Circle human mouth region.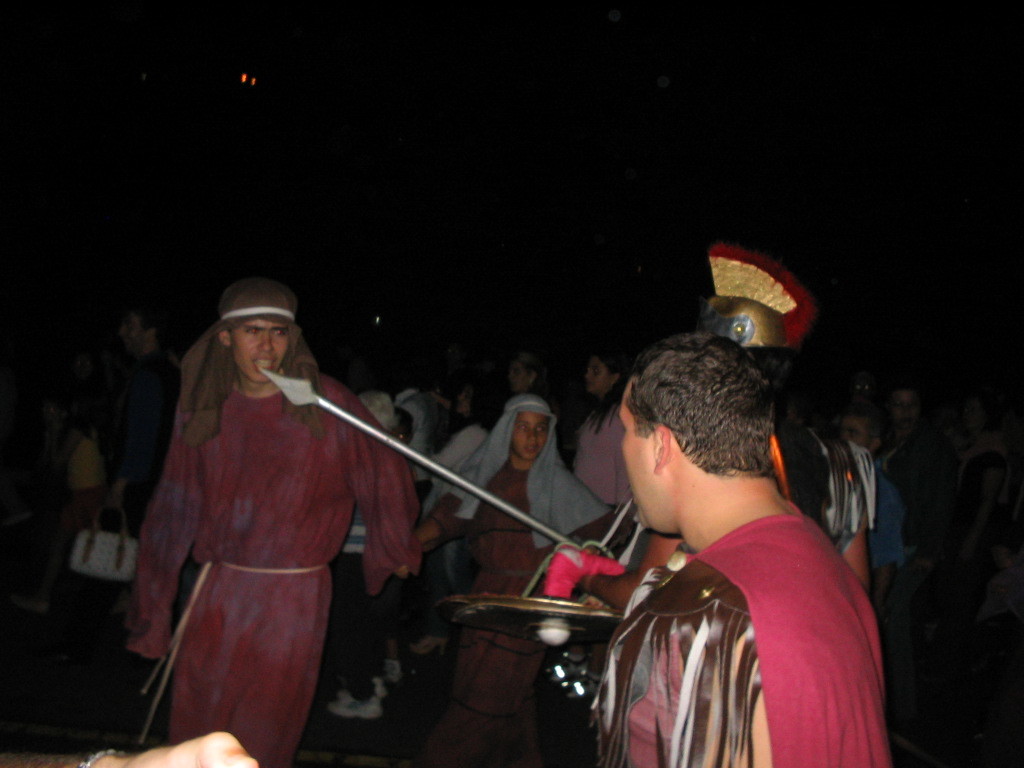
Region: <box>252,357,276,377</box>.
